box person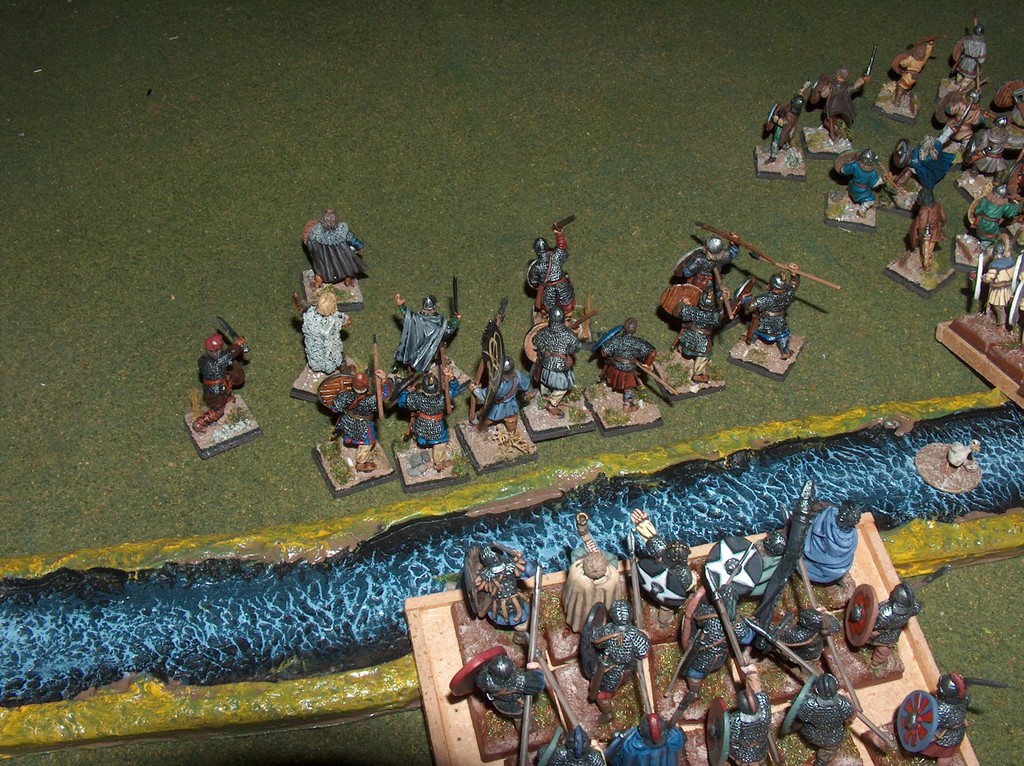
x1=803, y1=491, x2=861, y2=586
